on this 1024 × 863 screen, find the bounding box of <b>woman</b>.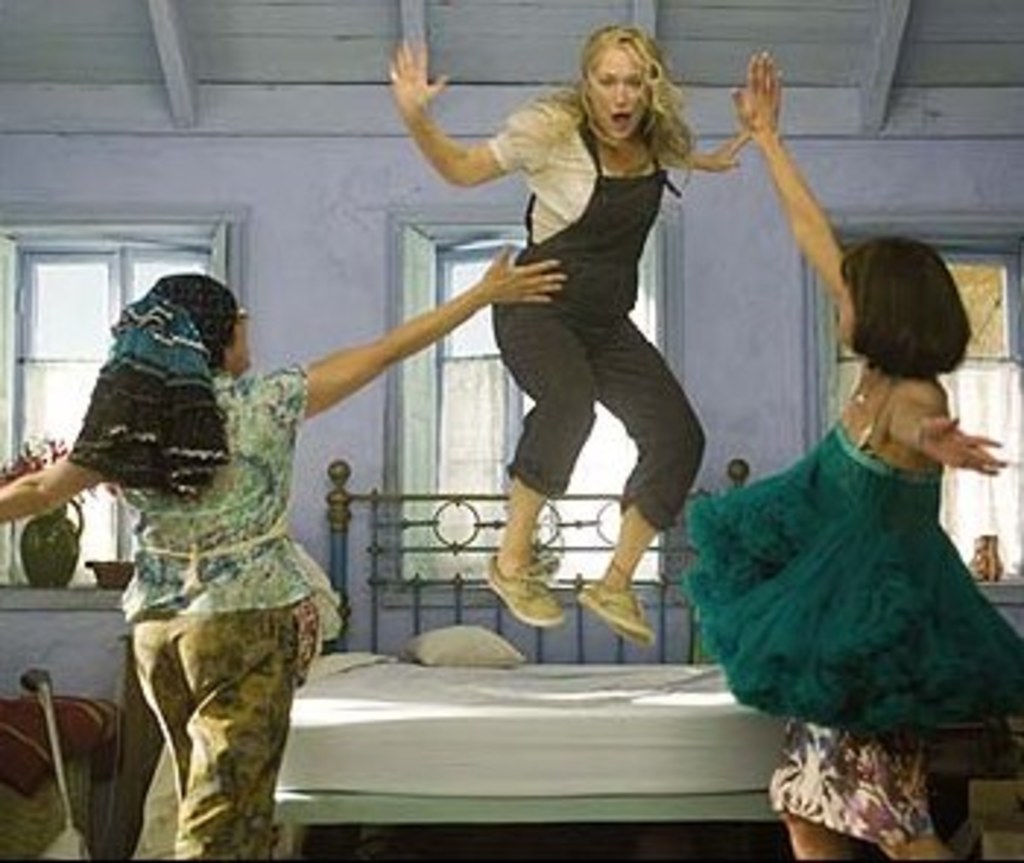
Bounding box: x1=673 y1=50 x2=1021 y2=860.
